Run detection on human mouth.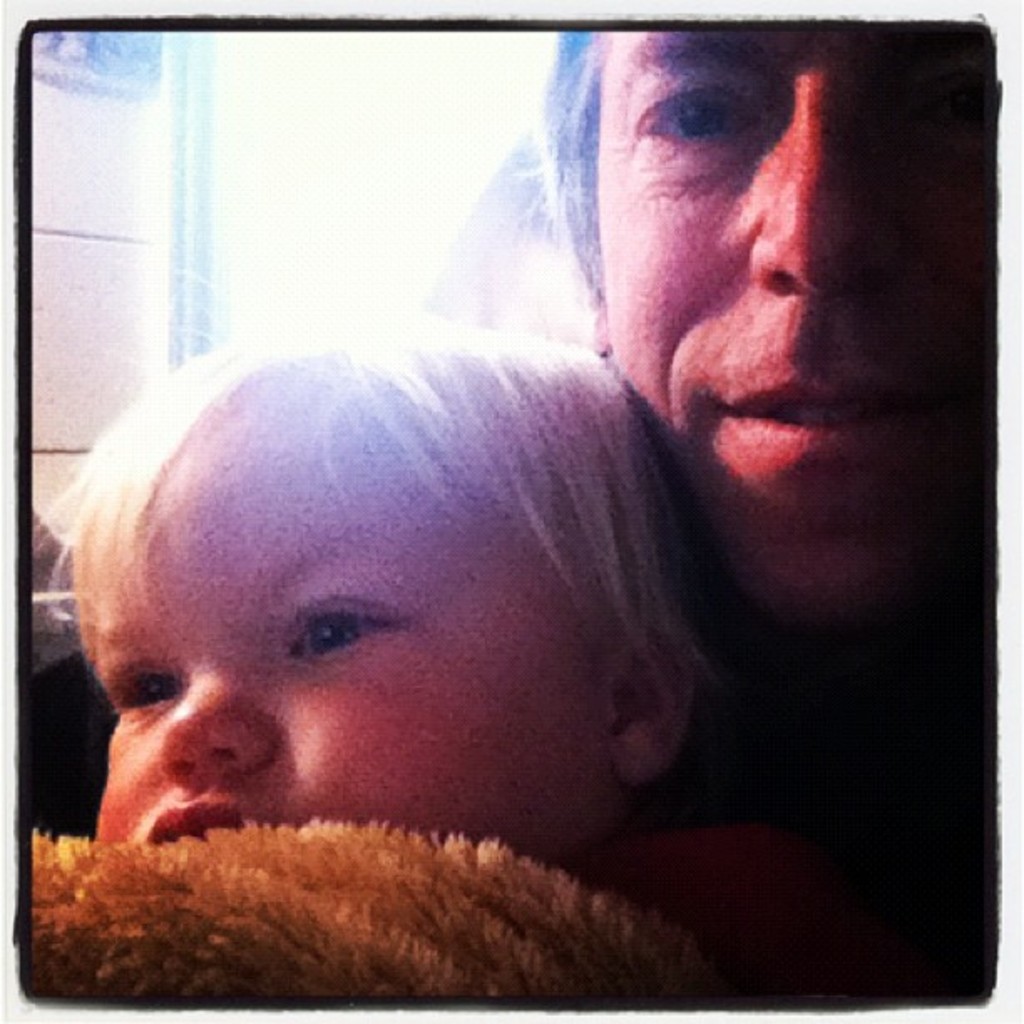
Result: 723 380 905 445.
